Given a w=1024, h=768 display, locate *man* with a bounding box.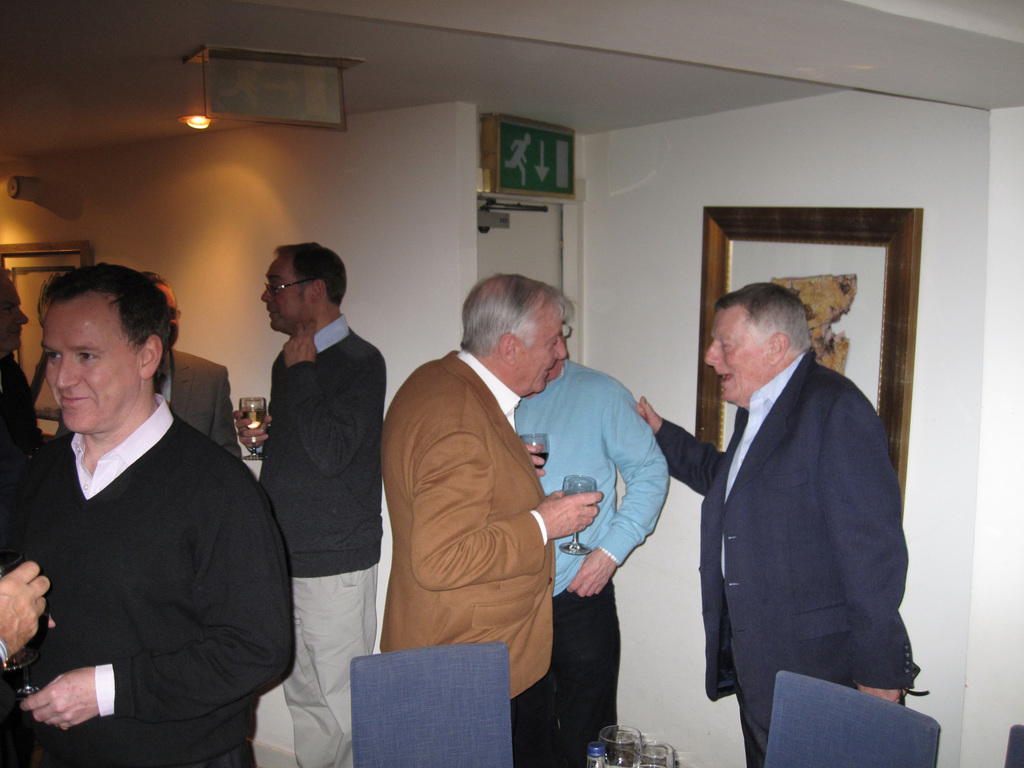
Located: select_region(380, 273, 599, 767).
